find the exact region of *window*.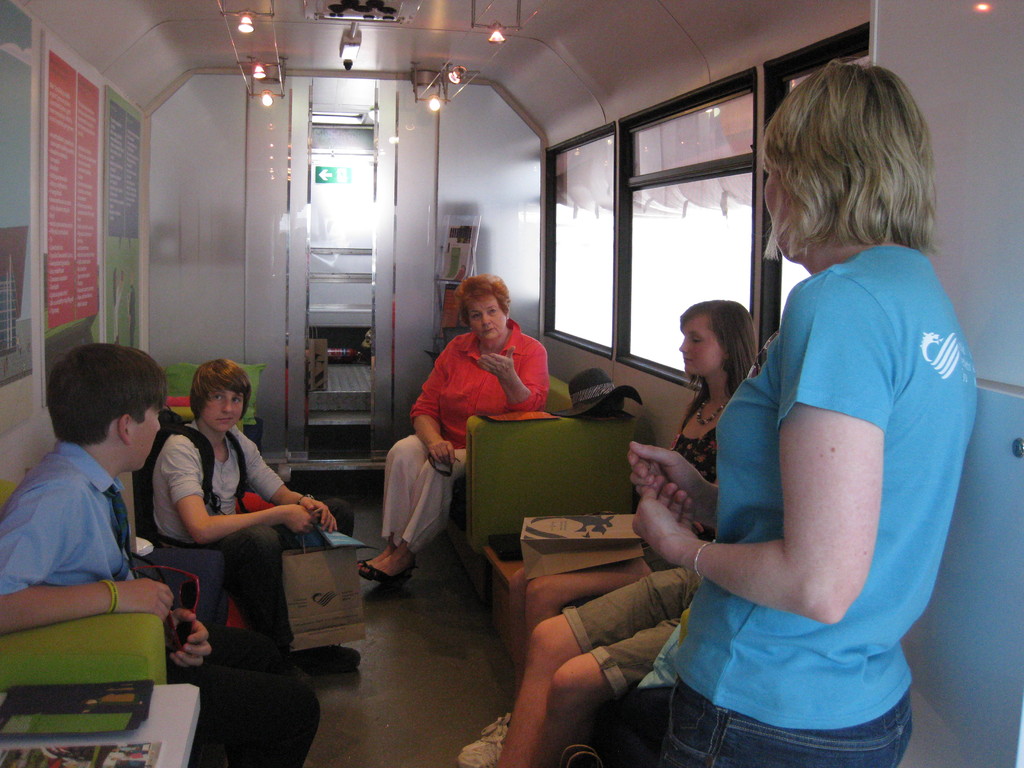
Exact region: pyautogui.locateOnScreen(504, 88, 781, 428).
